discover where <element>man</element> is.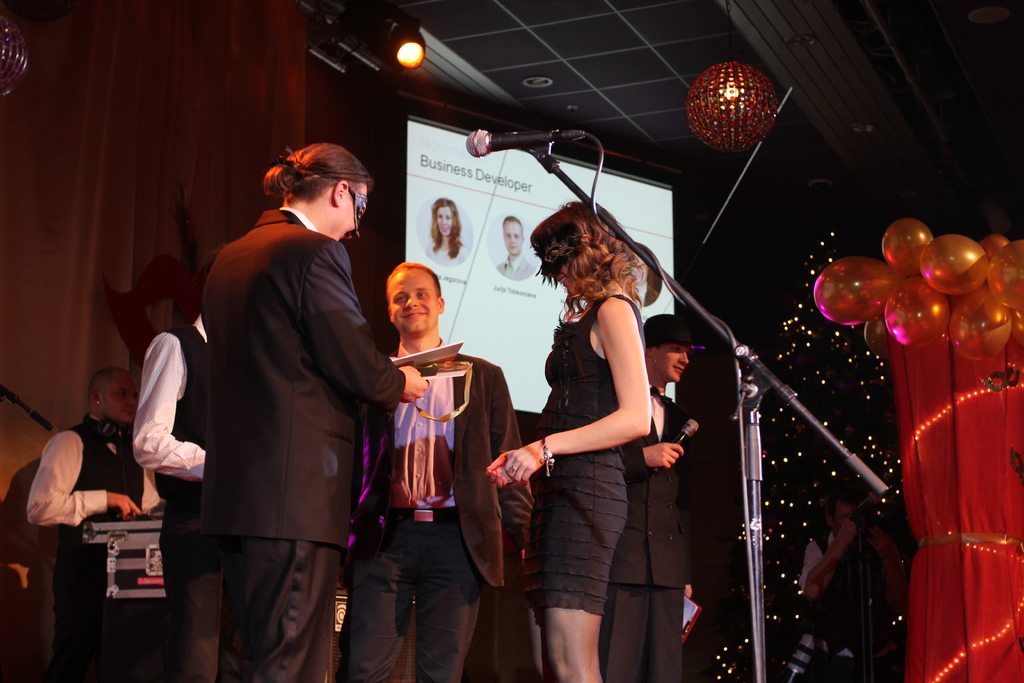
Discovered at BBox(604, 309, 725, 682).
